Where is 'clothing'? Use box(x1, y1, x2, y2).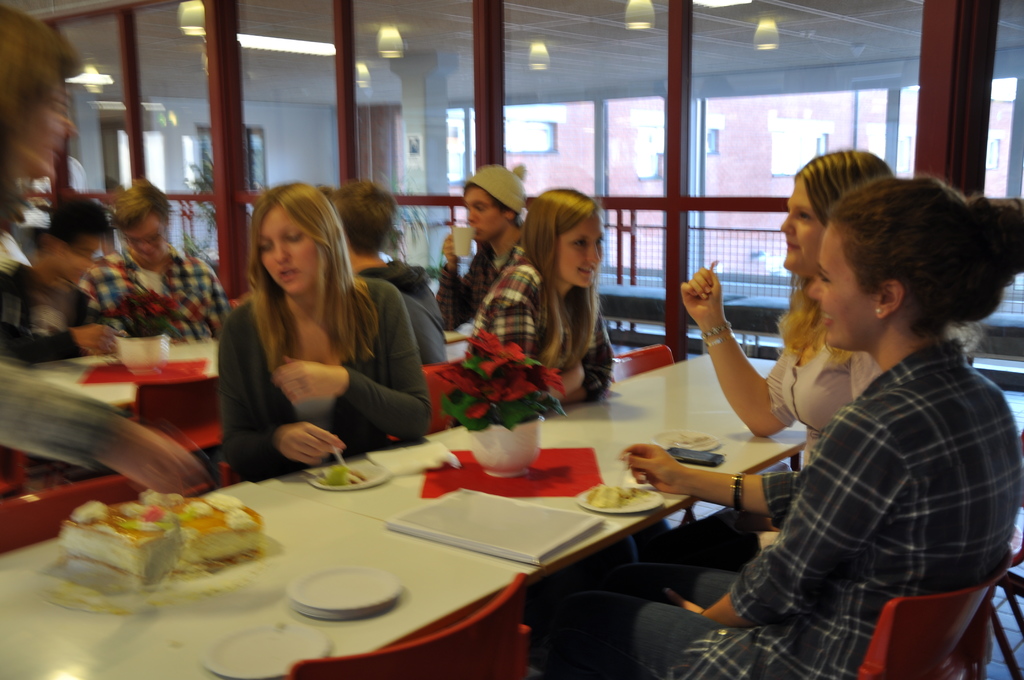
box(429, 219, 524, 337).
